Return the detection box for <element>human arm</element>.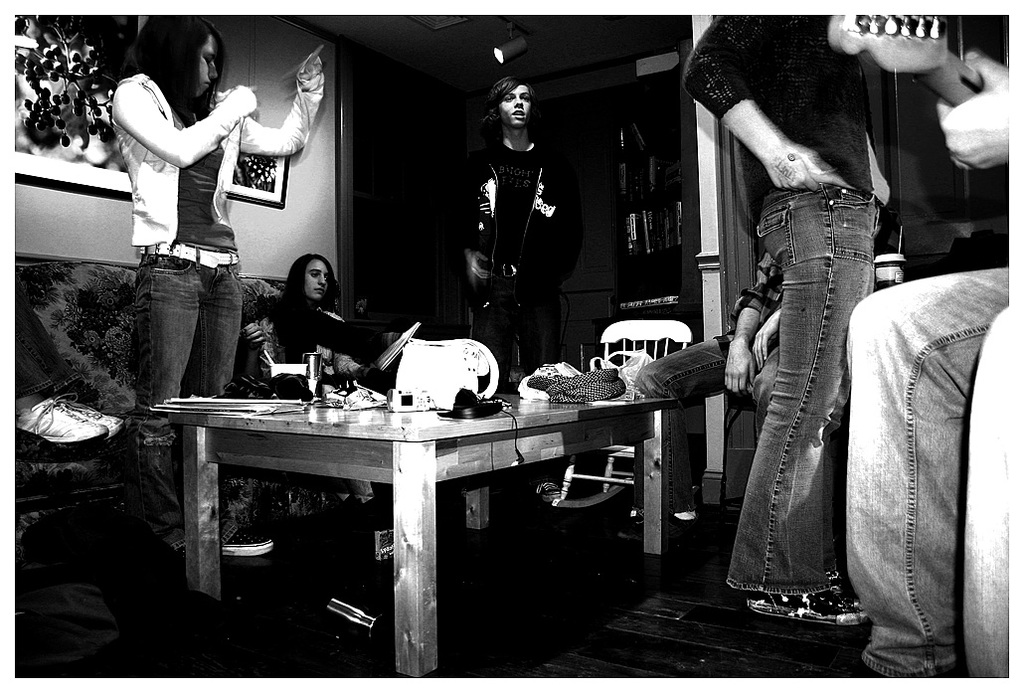
(left=722, top=259, right=784, bottom=403).
